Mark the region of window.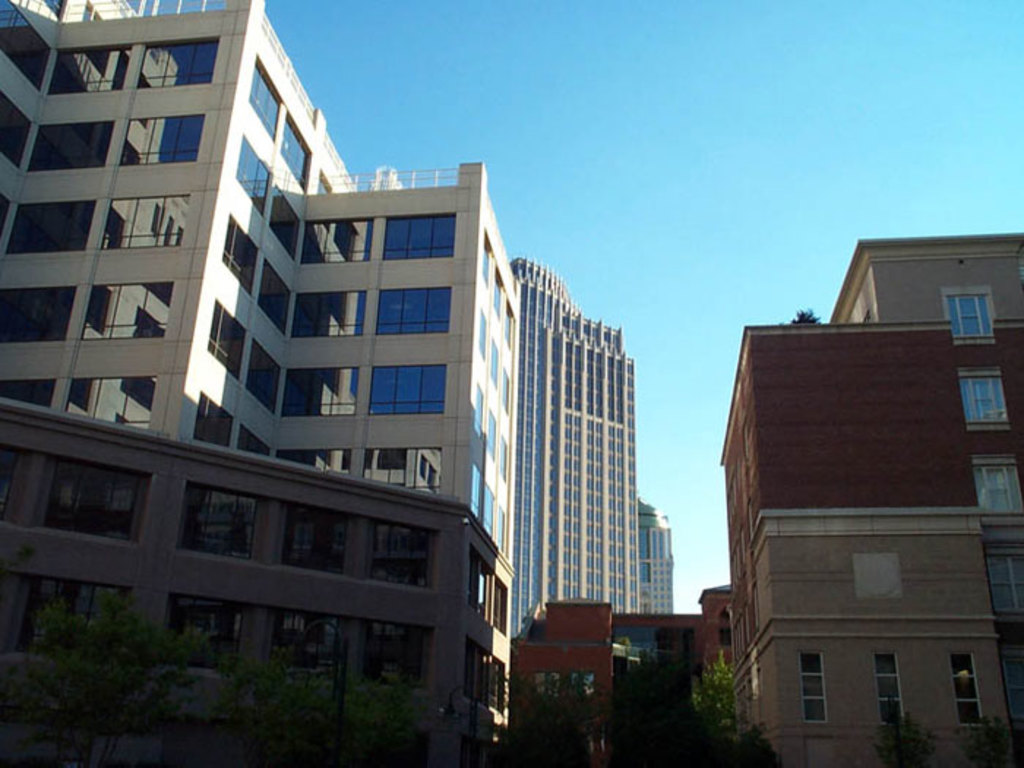
Region: locate(63, 379, 159, 430).
